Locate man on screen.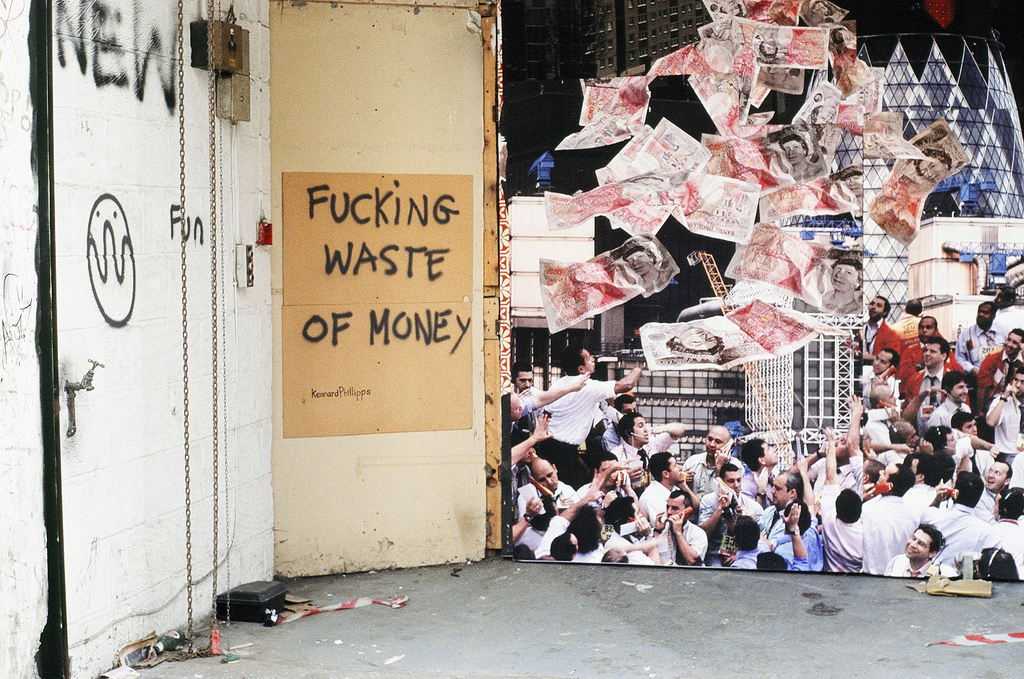
On screen at 929:466:993:570.
